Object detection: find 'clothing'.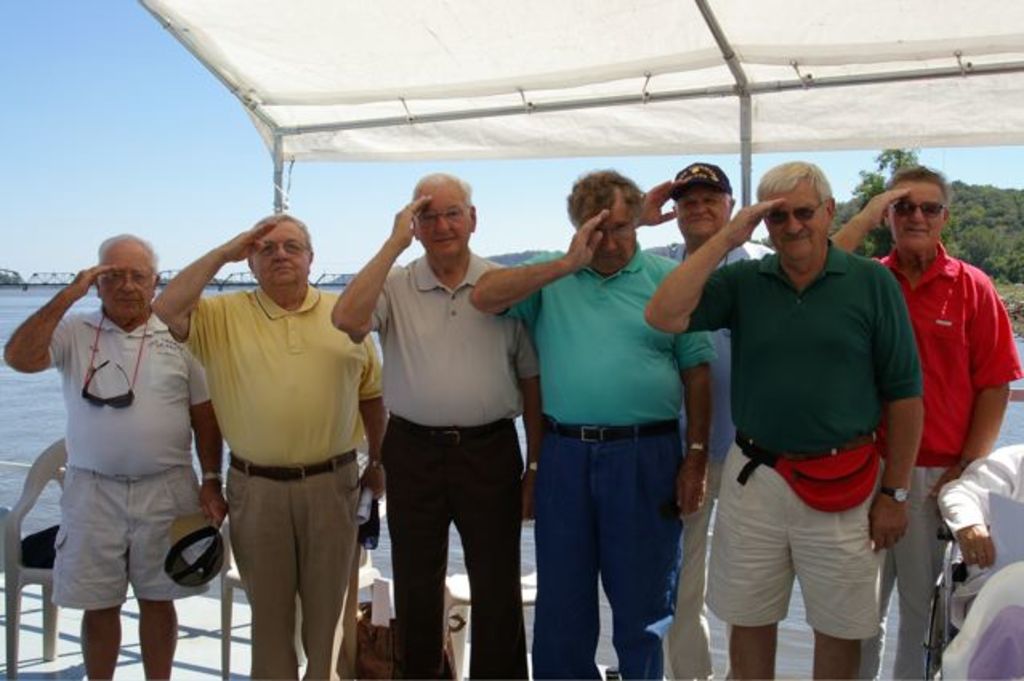
Rect(502, 245, 712, 676).
